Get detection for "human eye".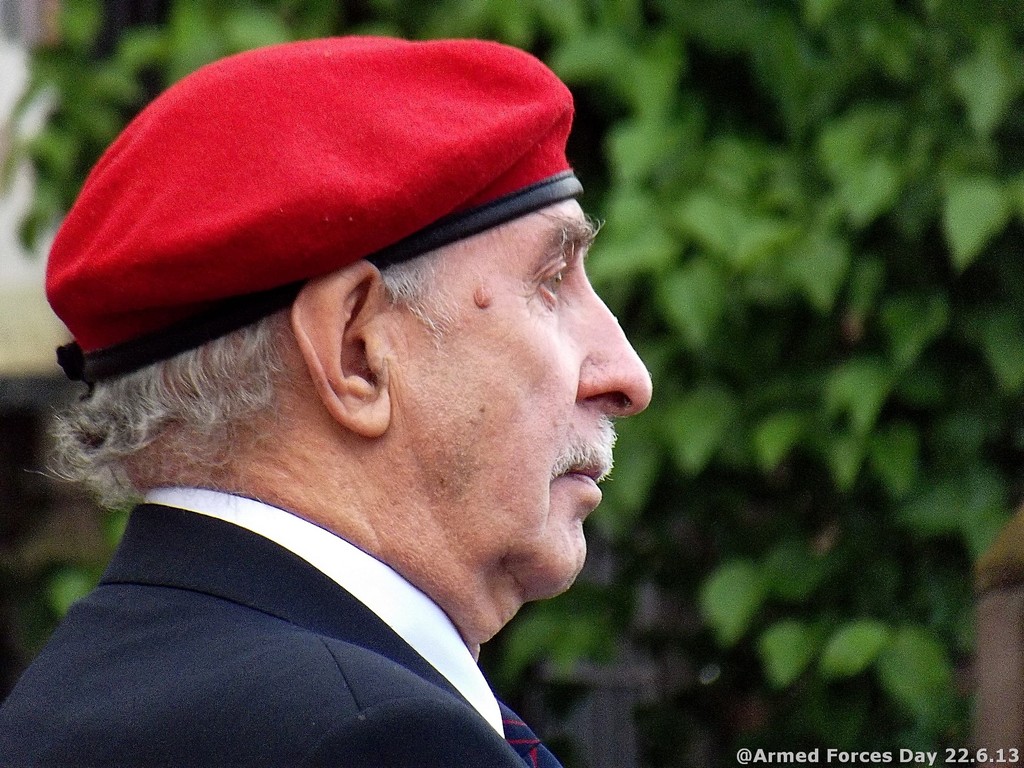
Detection: <bbox>531, 251, 579, 313</bbox>.
